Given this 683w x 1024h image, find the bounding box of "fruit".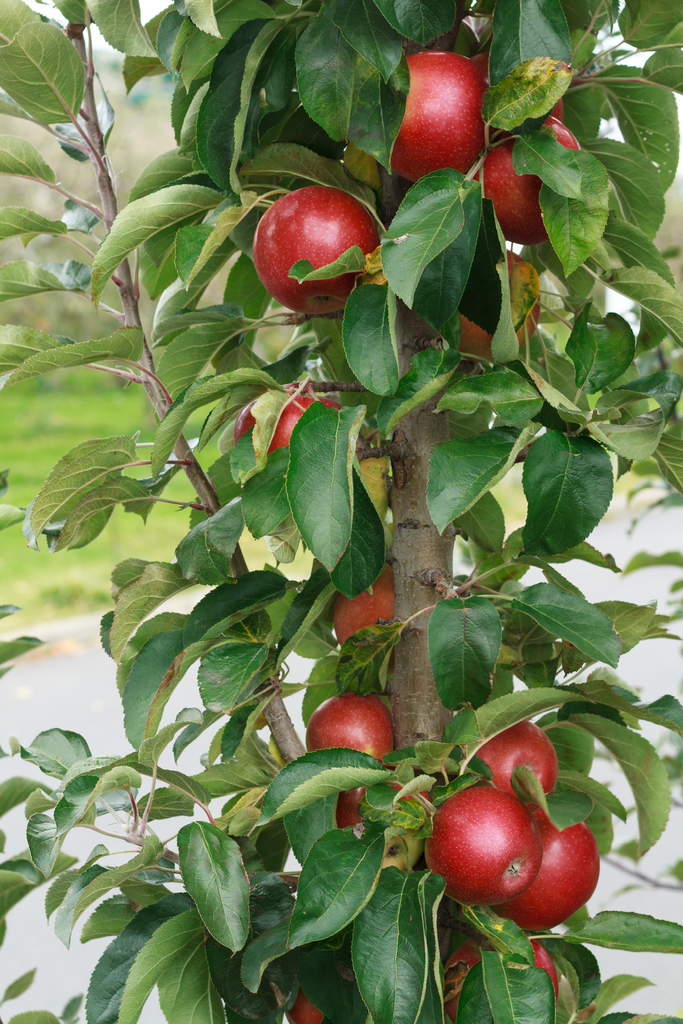
detection(267, 175, 379, 312).
